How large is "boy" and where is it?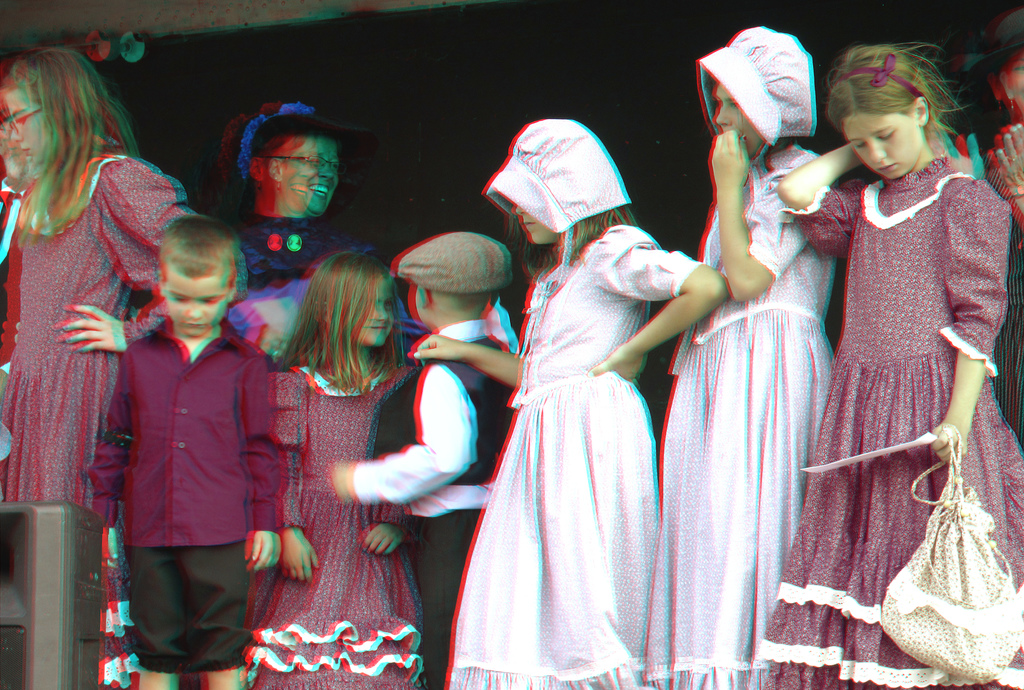
Bounding box: <region>90, 217, 291, 689</region>.
